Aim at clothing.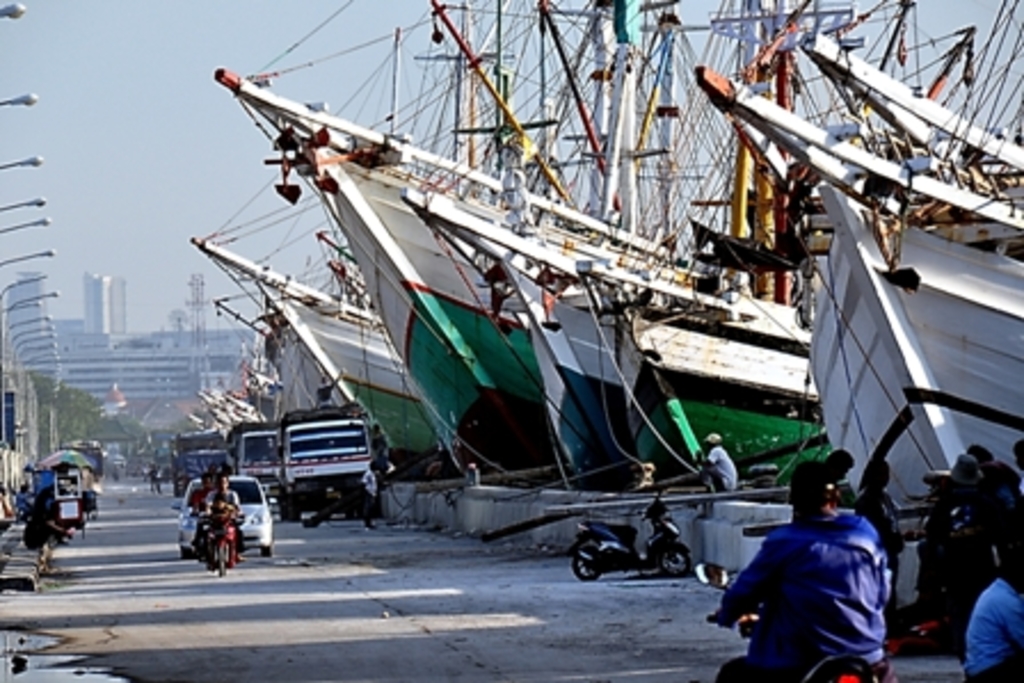
Aimed at box(731, 498, 907, 681).
